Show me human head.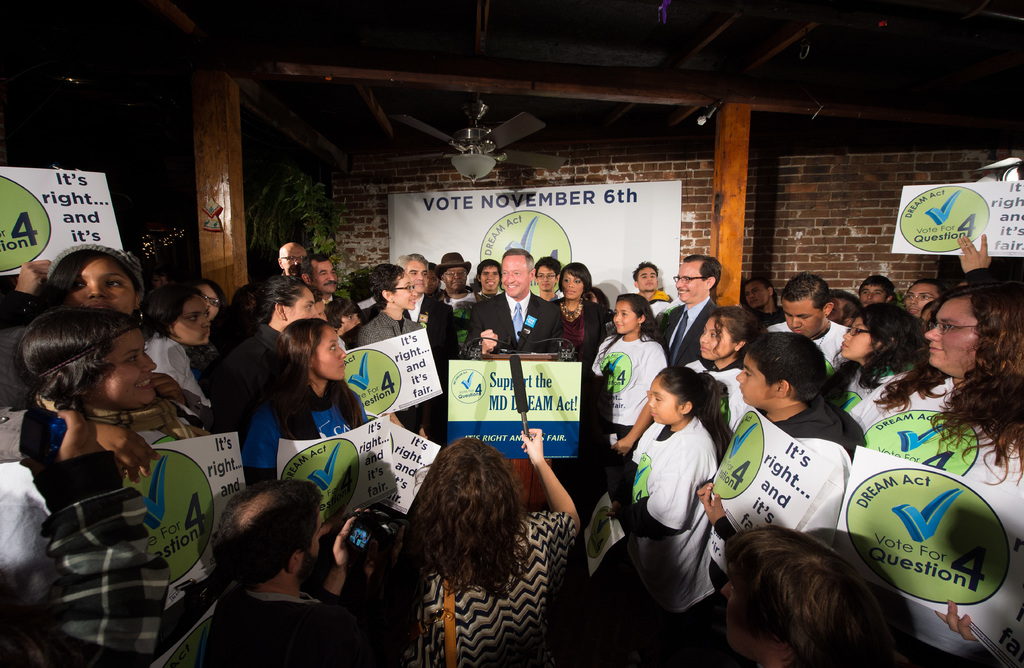
human head is here: 296,255,339,293.
